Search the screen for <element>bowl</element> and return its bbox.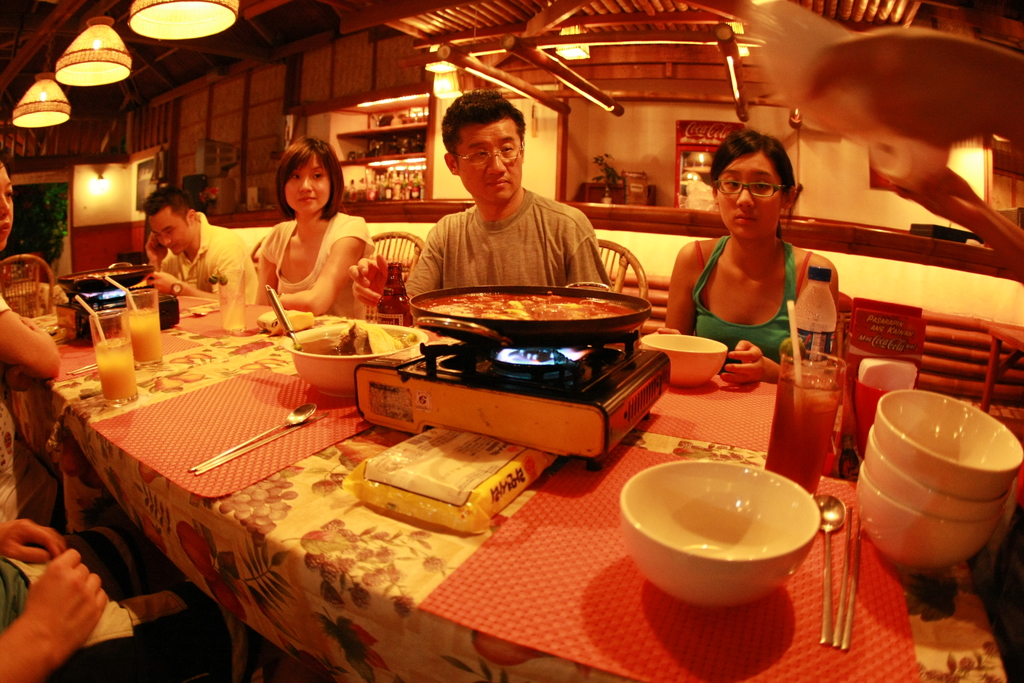
Found: (287,322,428,393).
